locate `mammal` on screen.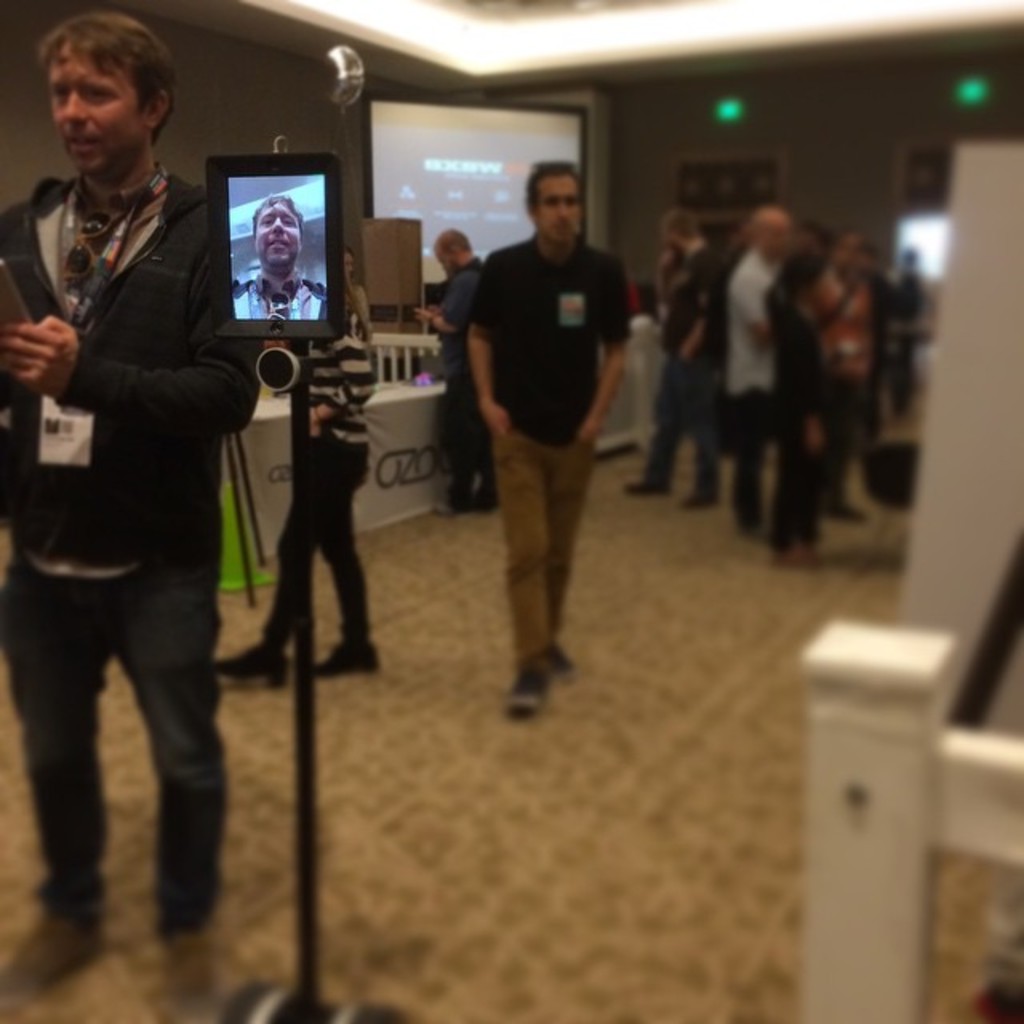
On screen at (422,149,651,694).
